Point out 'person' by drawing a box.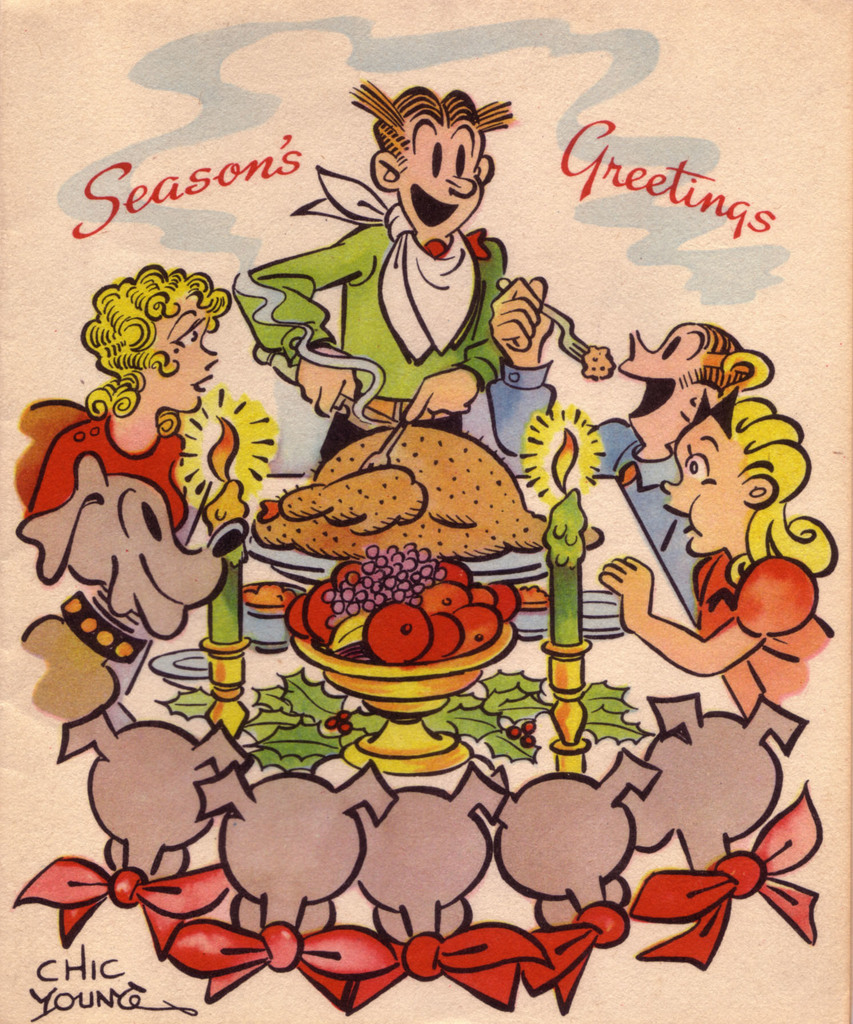
BBox(598, 337, 834, 742).
